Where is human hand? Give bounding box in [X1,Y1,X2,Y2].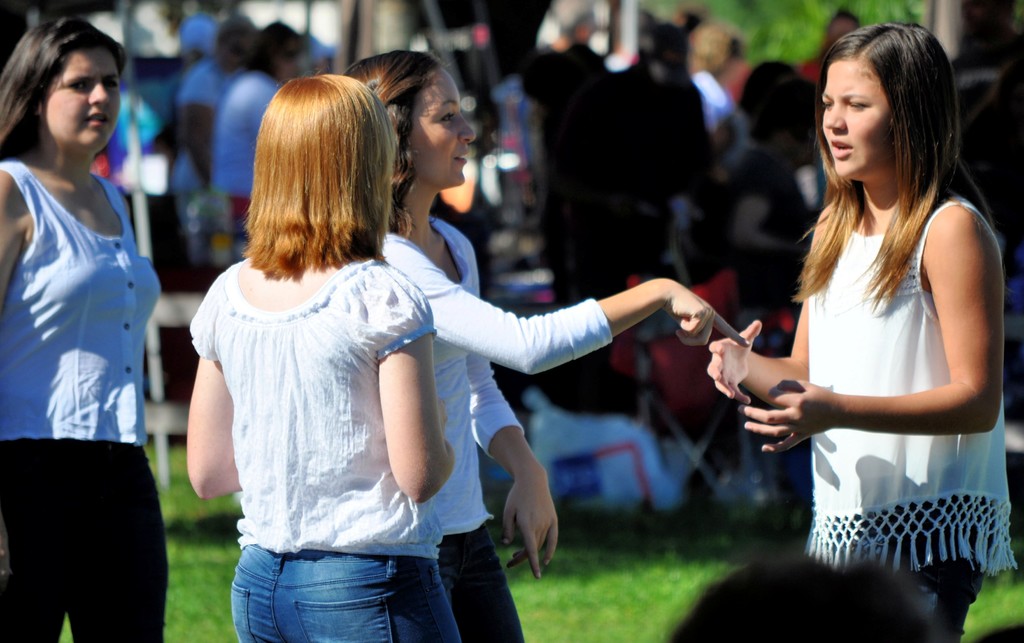
[499,476,560,583].
